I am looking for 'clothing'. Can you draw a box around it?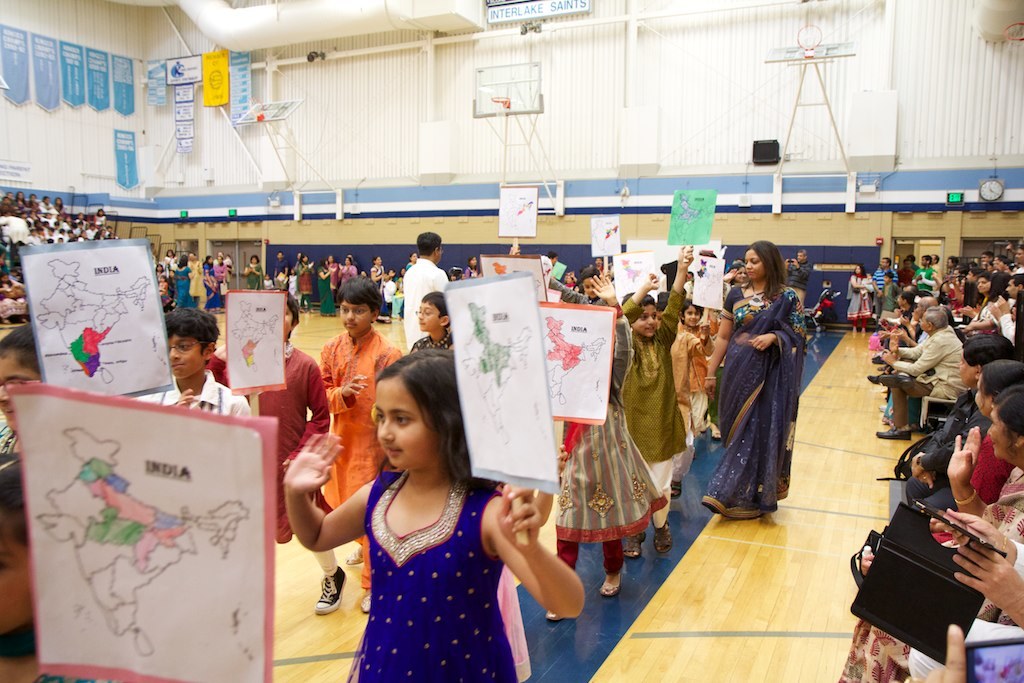
Sure, the bounding box is bbox=[0, 253, 813, 682].
